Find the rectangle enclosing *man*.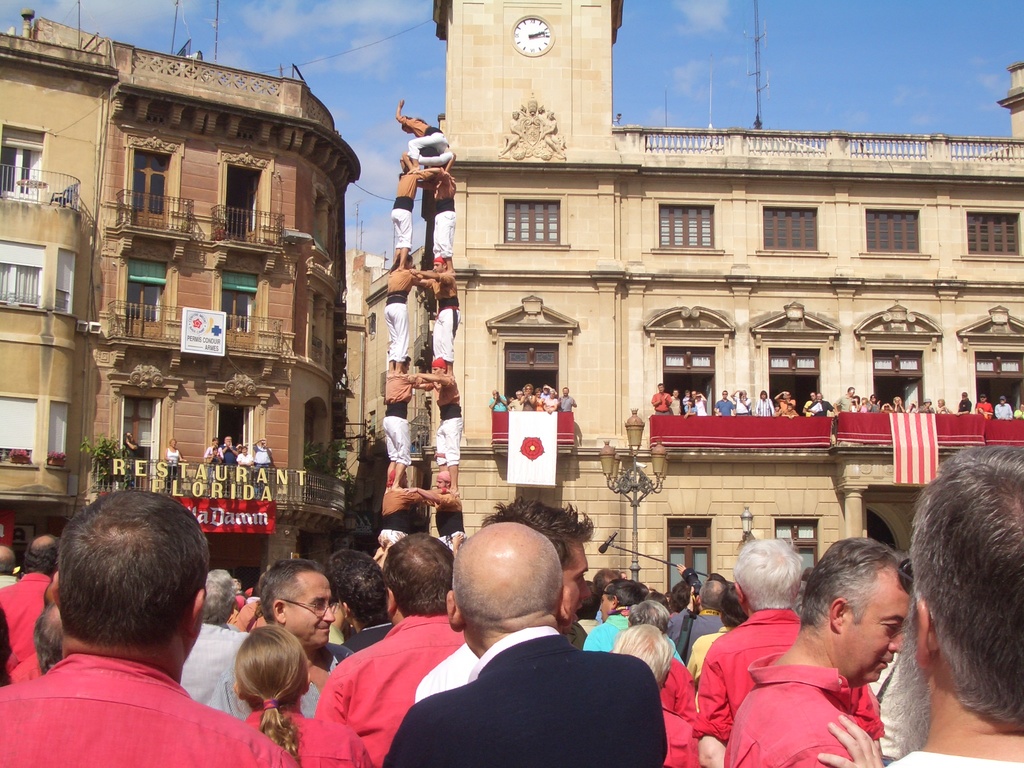
Rect(803, 392, 817, 417).
